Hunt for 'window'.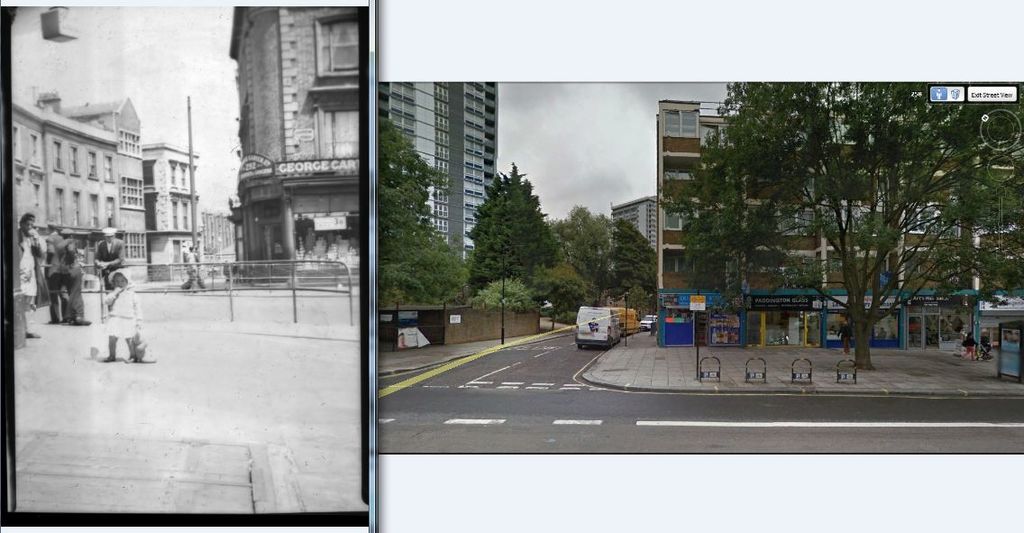
Hunted down at 664,111,697,136.
